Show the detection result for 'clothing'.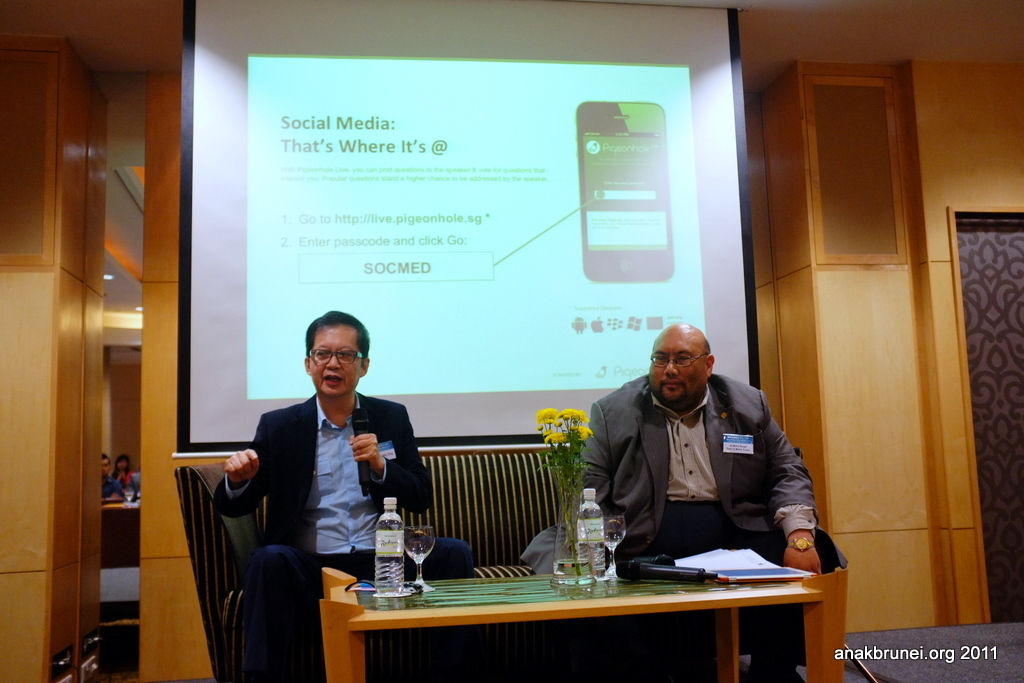
556, 369, 817, 564.
